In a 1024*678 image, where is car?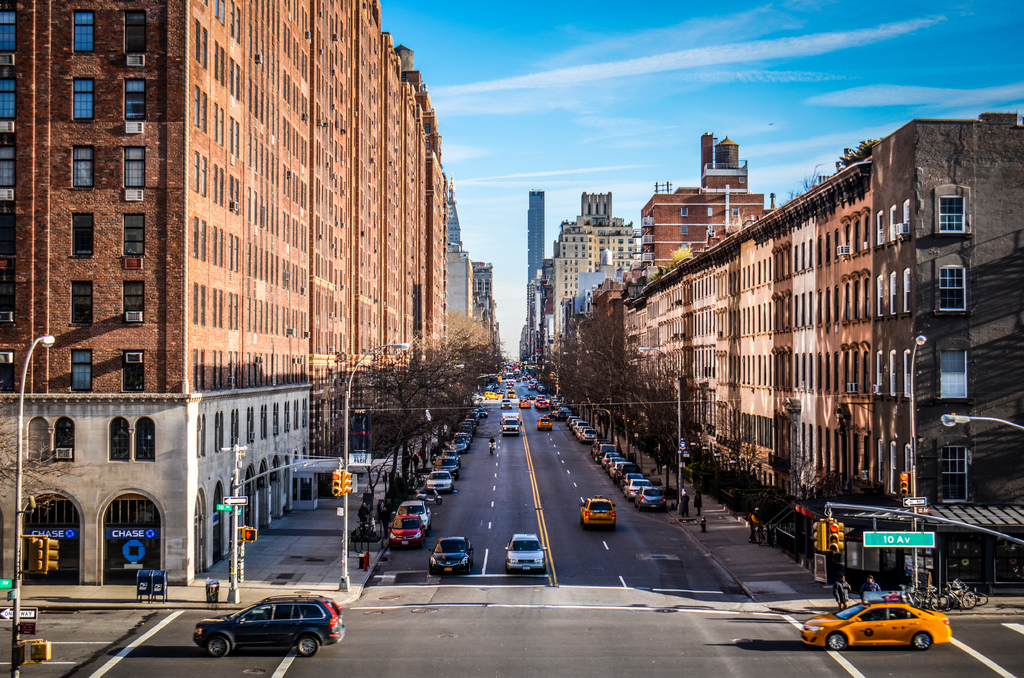
<box>188,593,349,658</box>.
